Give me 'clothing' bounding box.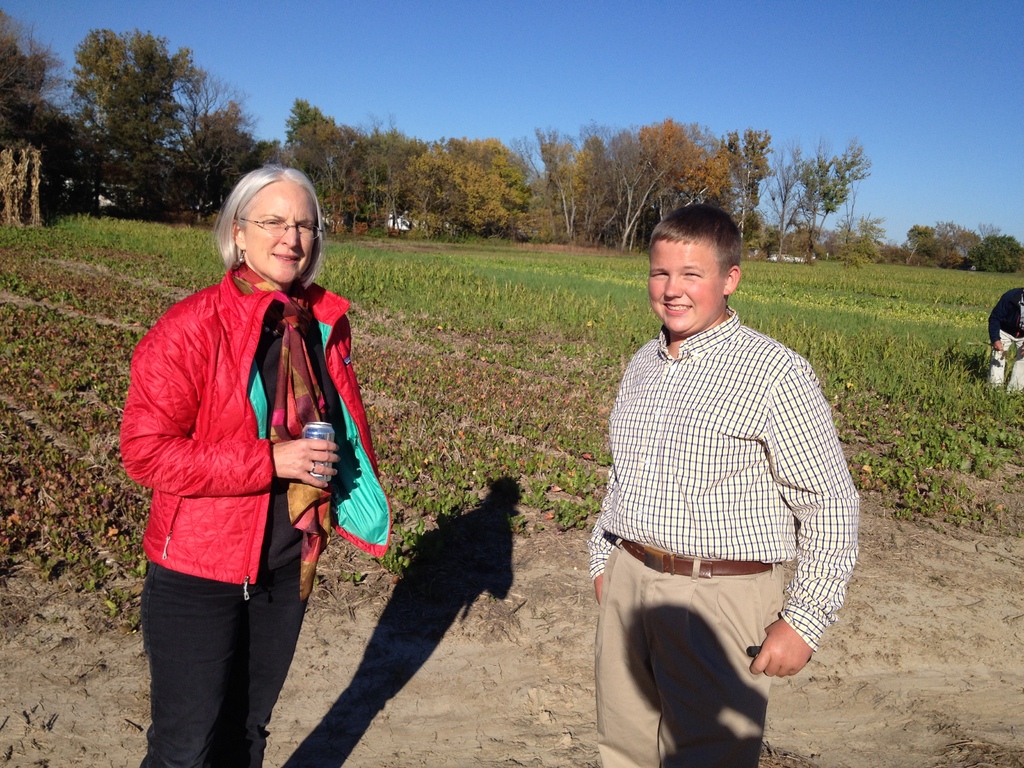
[x1=117, y1=269, x2=394, y2=753].
